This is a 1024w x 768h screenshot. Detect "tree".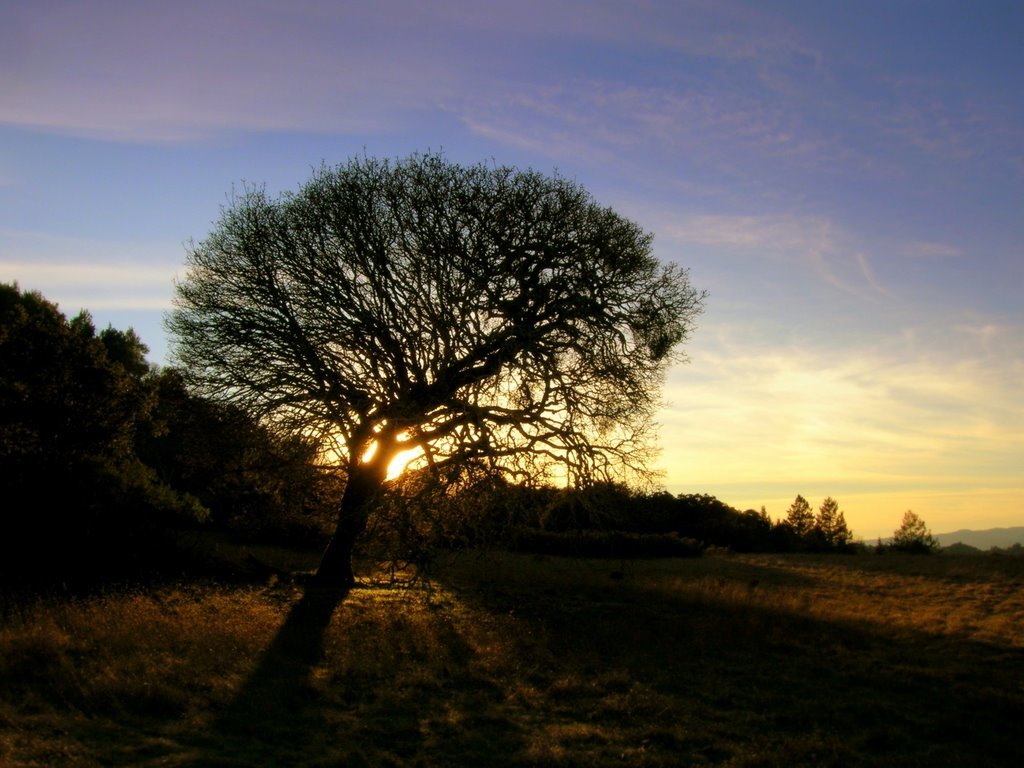
select_region(615, 462, 694, 548).
